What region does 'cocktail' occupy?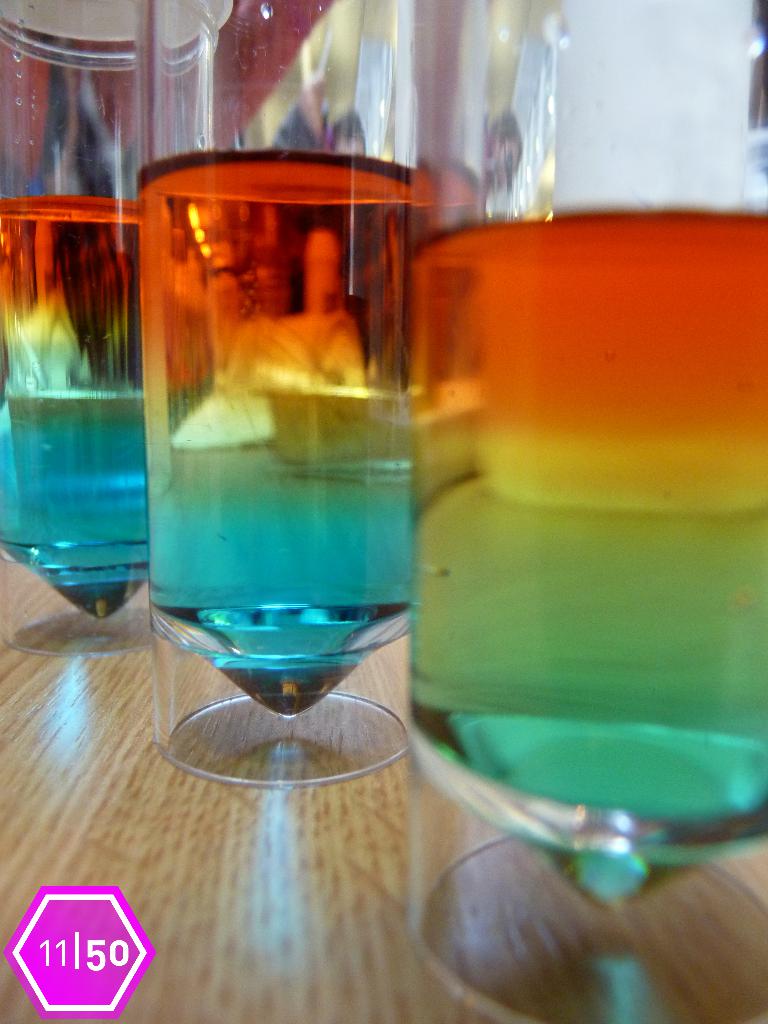
413, 0, 767, 1023.
